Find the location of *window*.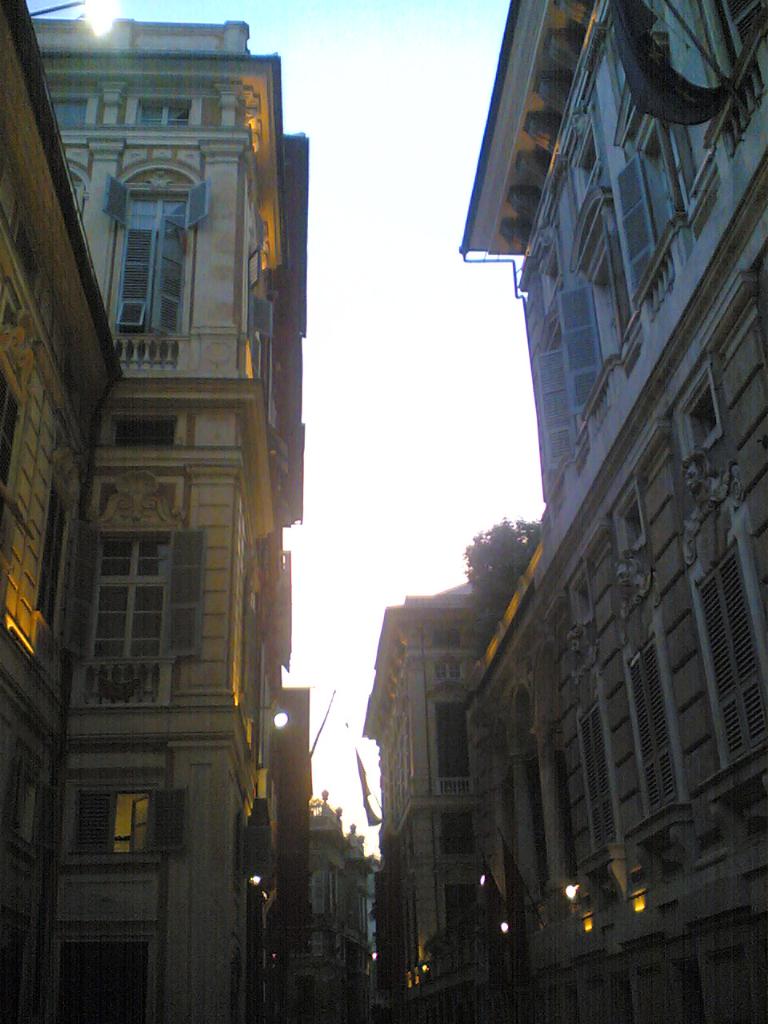
Location: (left=61, top=943, right=146, bottom=1023).
